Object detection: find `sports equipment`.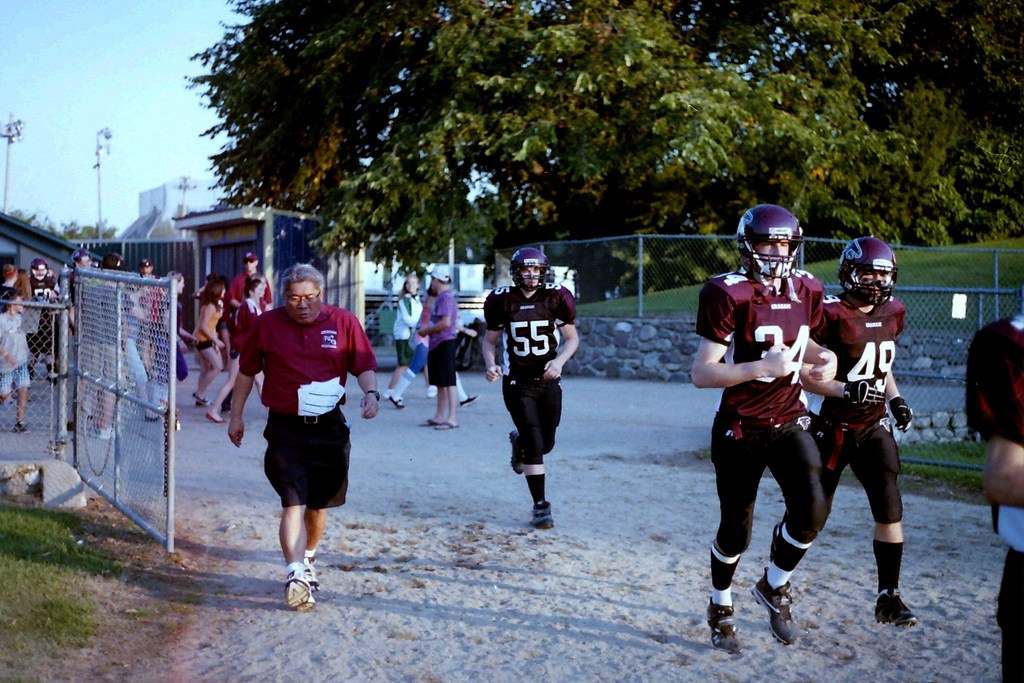
[left=735, top=198, right=806, bottom=285].
